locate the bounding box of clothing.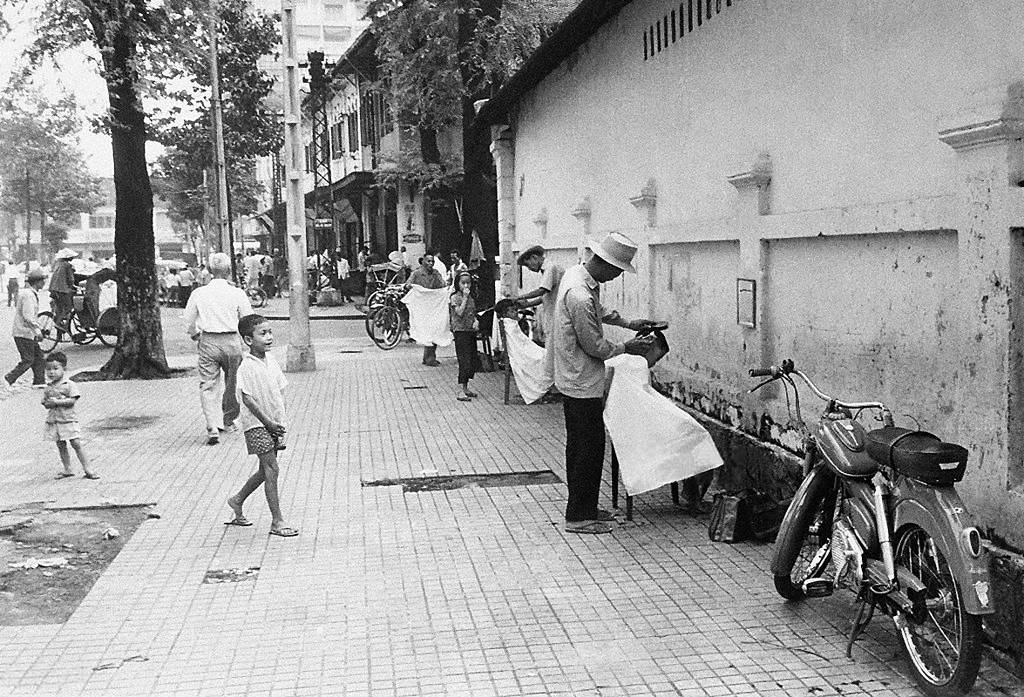
Bounding box: {"left": 336, "top": 257, "right": 345, "bottom": 294}.
